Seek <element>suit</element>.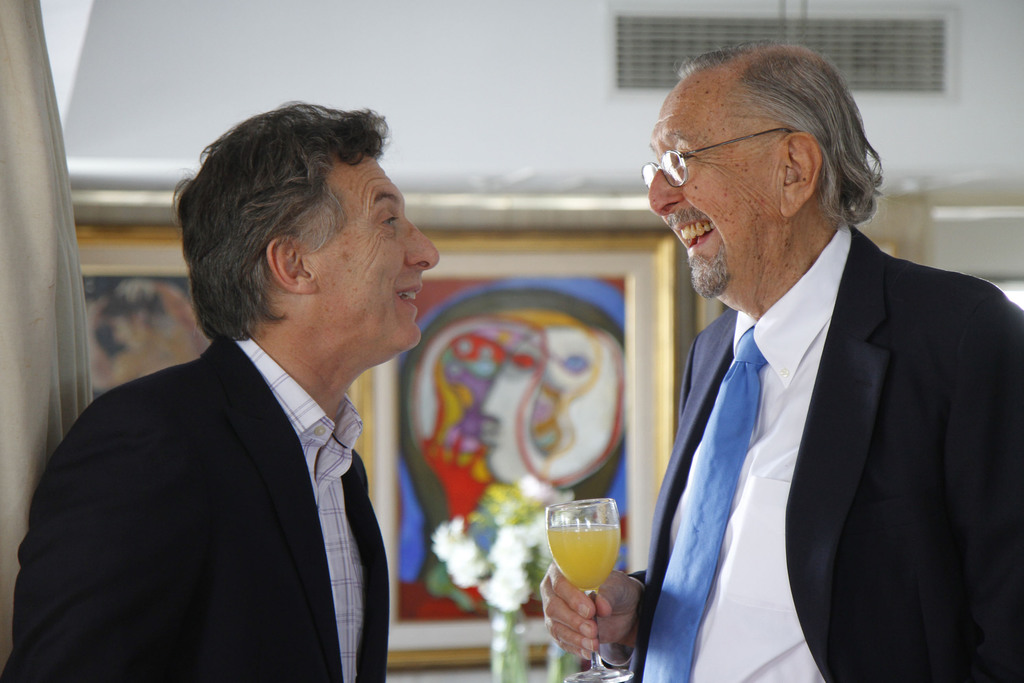
select_region(614, 76, 1014, 674).
